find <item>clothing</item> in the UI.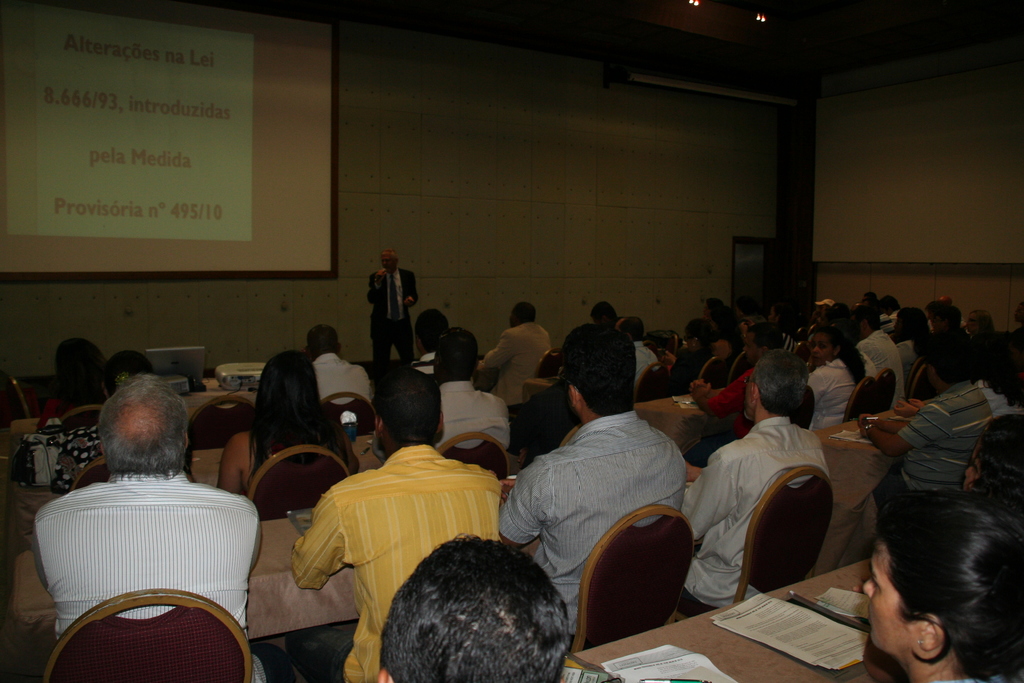
UI element at x1=681, y1=367, x2=756, y2=470.
